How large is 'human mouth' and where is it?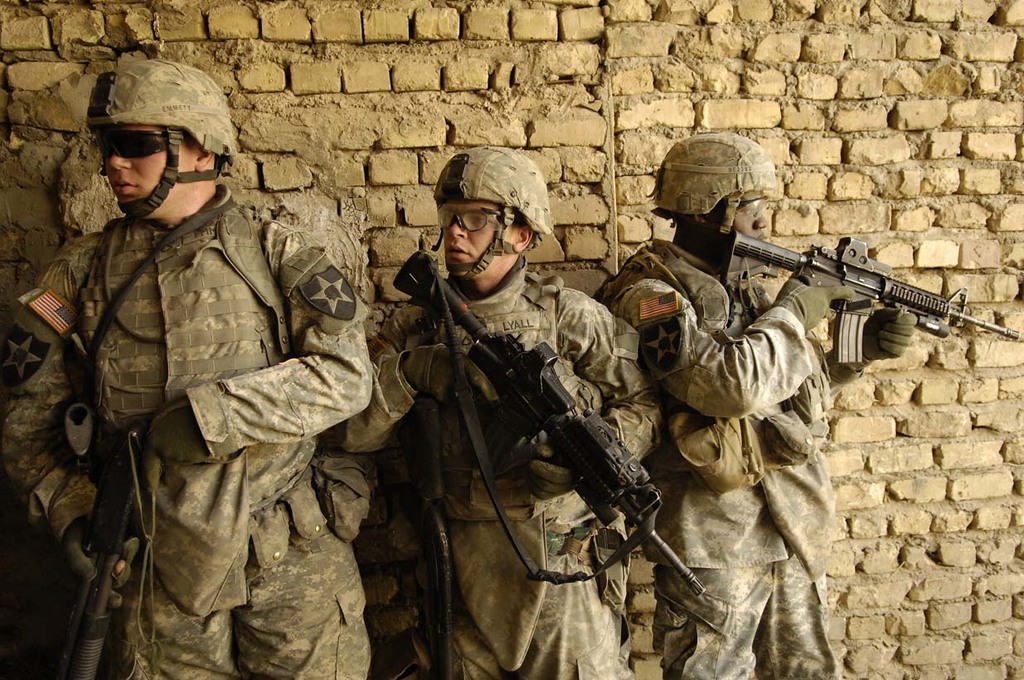
Bounding box: pyautogui.locateOnScreen(444, 237, 474, 262).
